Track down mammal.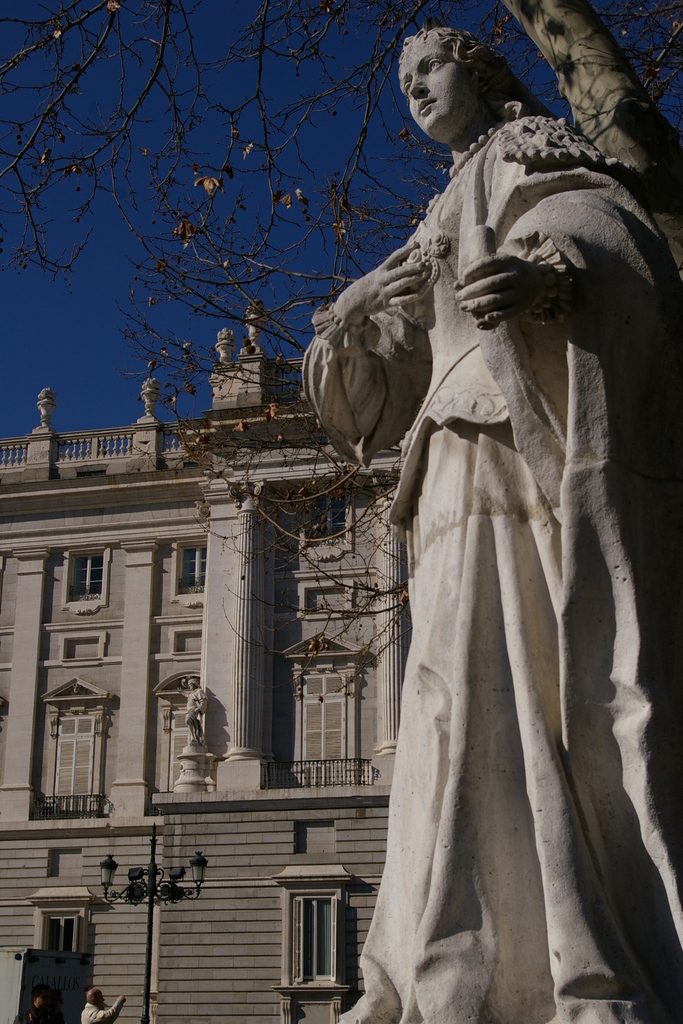
Tracked to BBox(82, 988, 126, 1023).
